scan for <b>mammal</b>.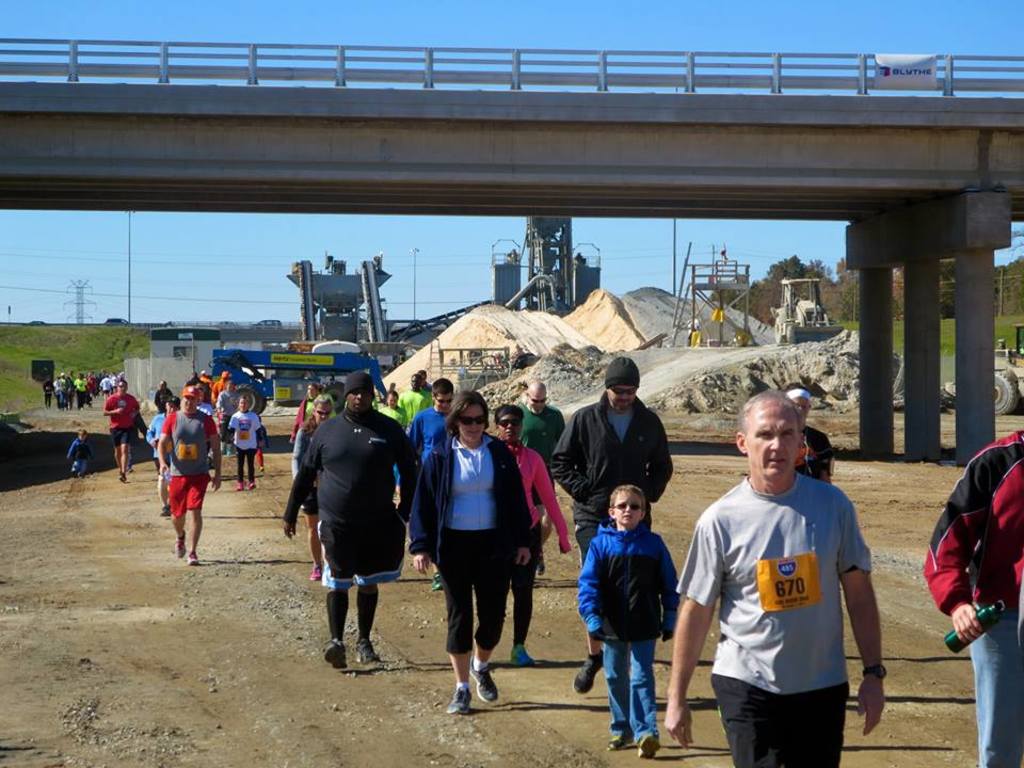
Scan result: [left=287, top=366, right=421, bottom=678].
